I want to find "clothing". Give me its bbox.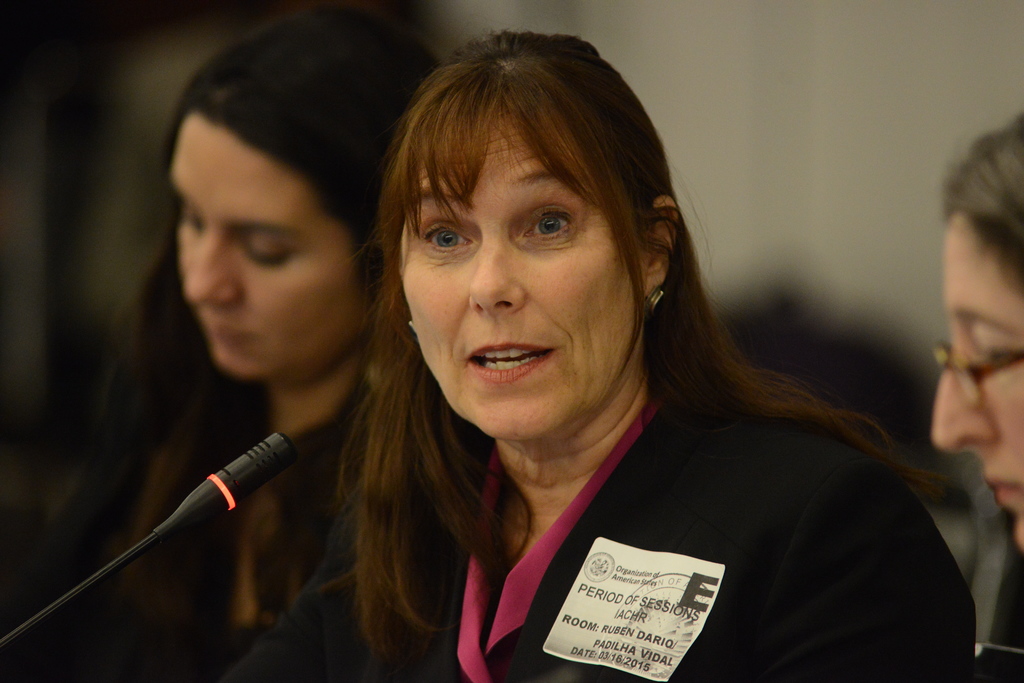
[left=201, top=175, right=951, bottom=682].
